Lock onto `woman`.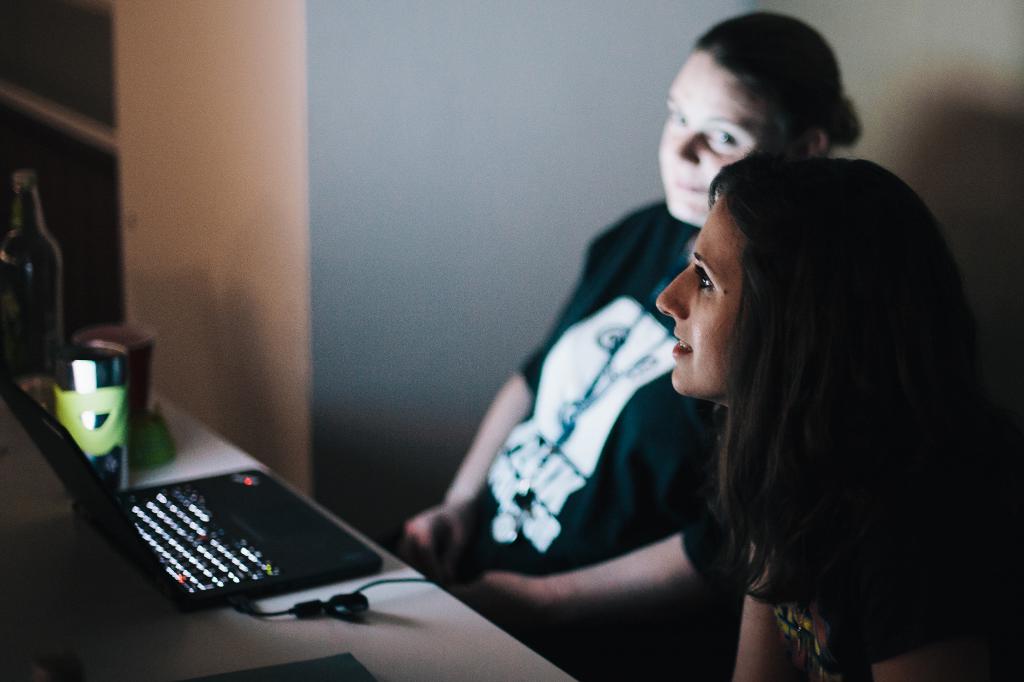
Locked: 379/4/876/681.
